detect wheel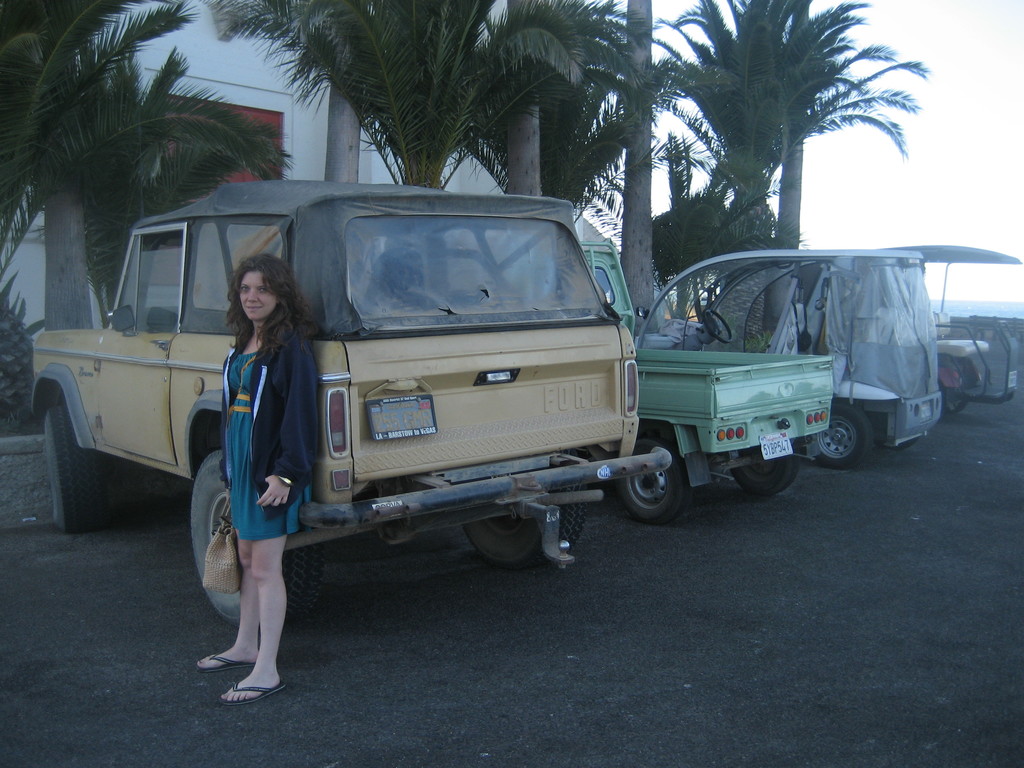
701/307/733/343
